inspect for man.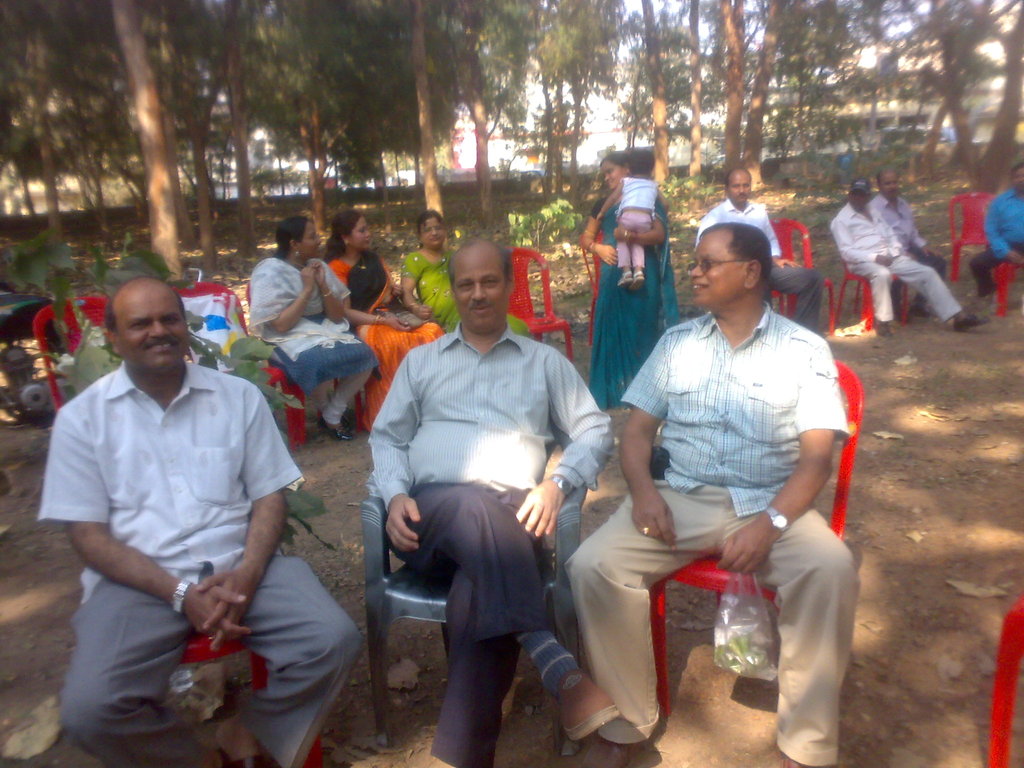
Inspection: detection(365, 239, 620, 767).
